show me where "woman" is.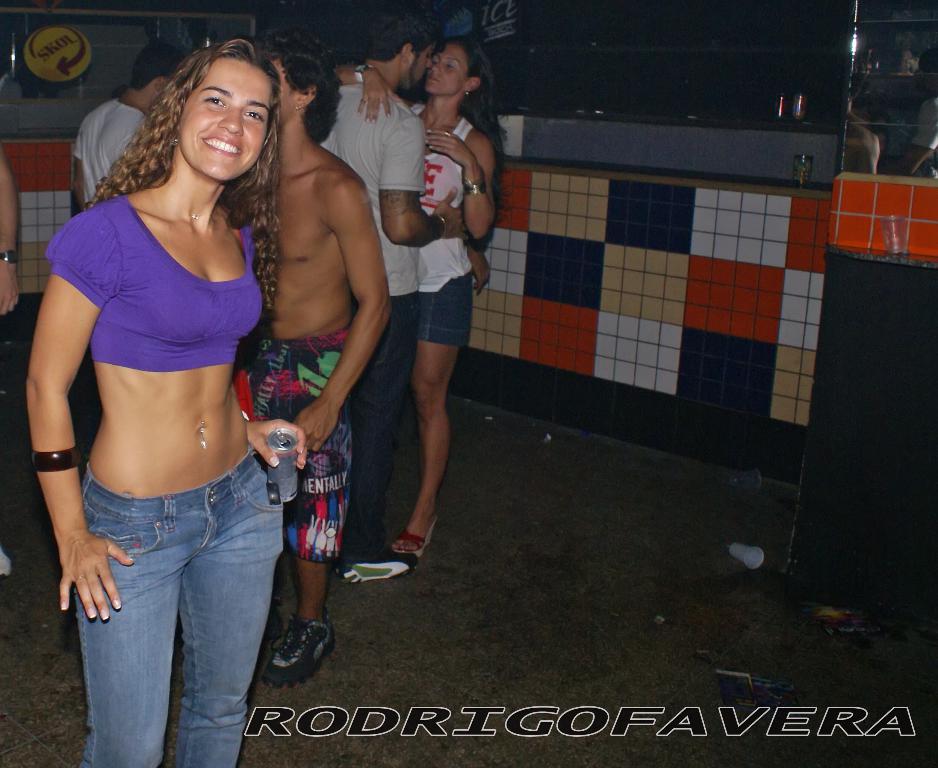
"woman" is at bbox(26, 39, 308, 767).
